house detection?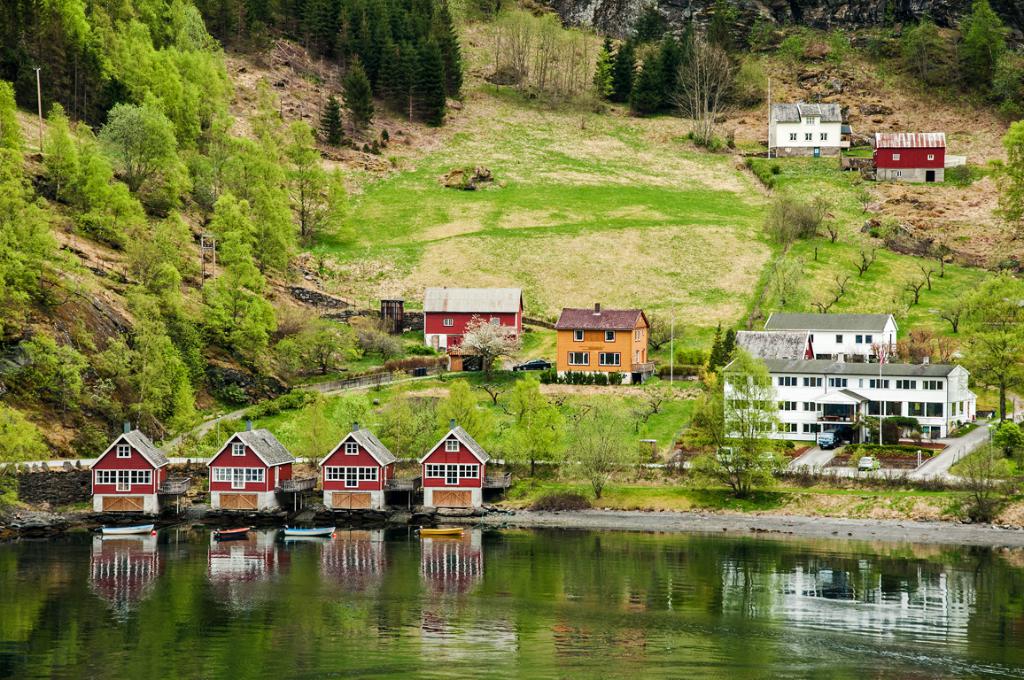
316/431/399/517
